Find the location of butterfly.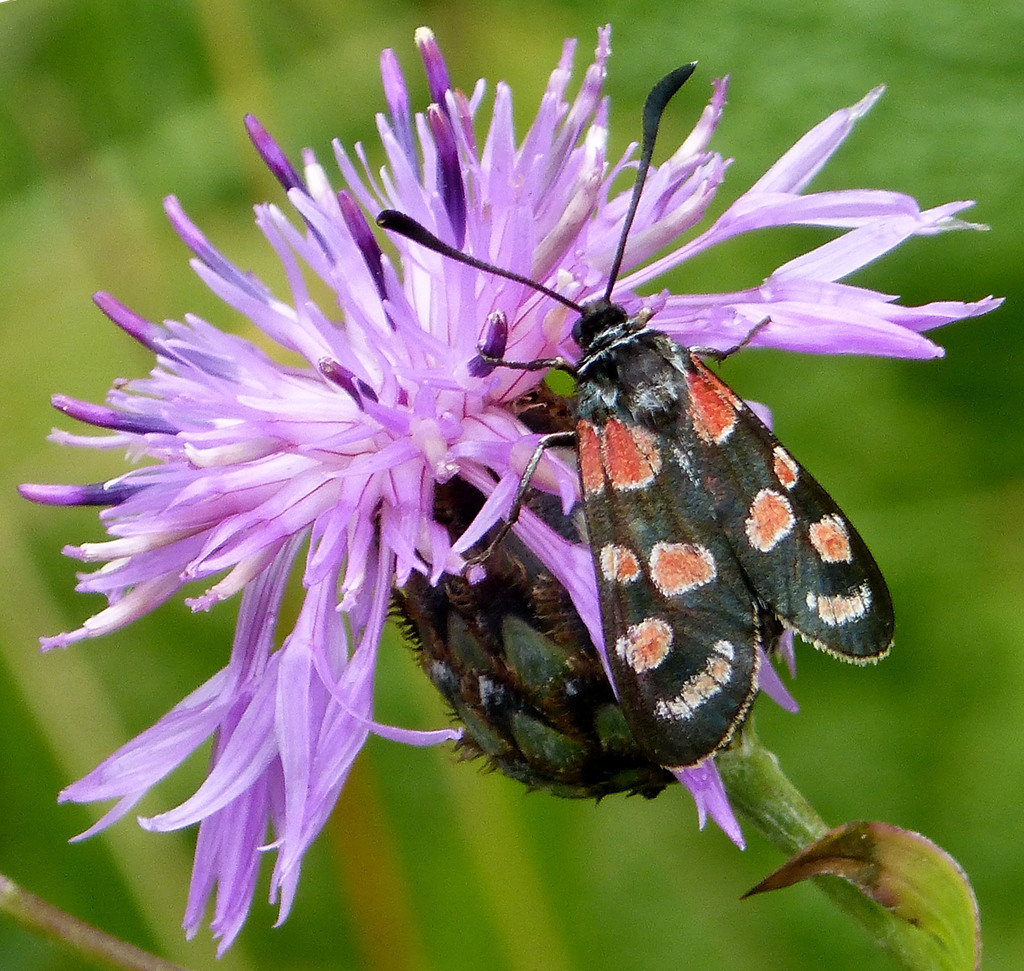
Location: locate(335, 124, 921, 792).
